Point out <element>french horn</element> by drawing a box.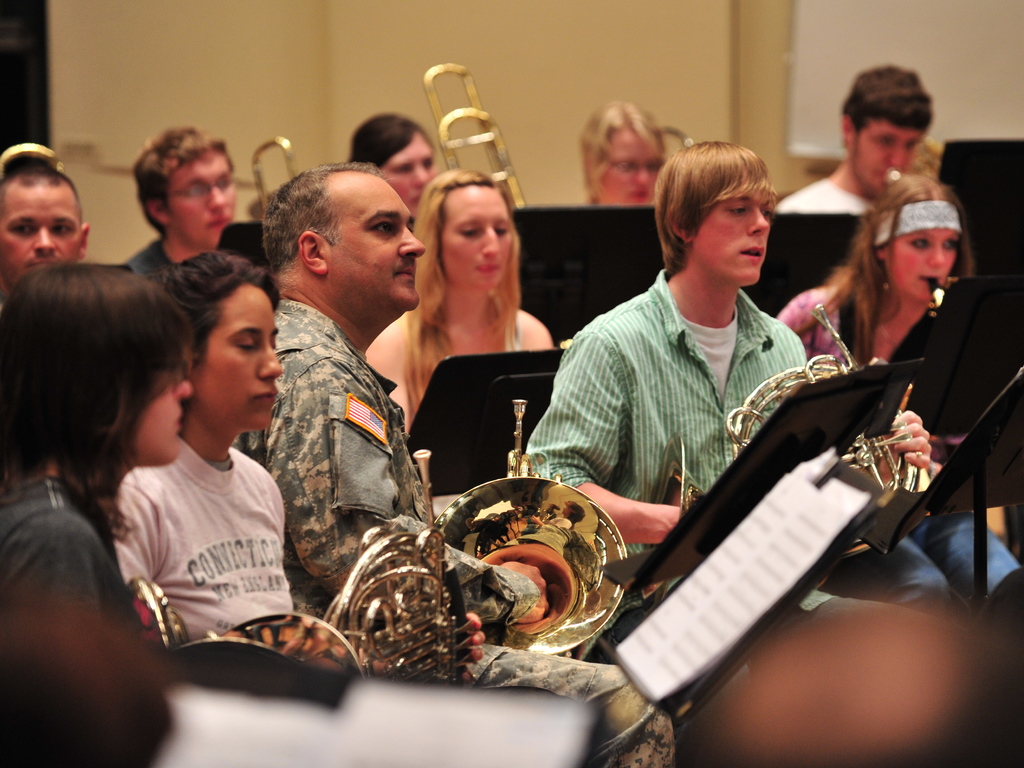
[x1=125, y1=561, x2=371, y2=726].
